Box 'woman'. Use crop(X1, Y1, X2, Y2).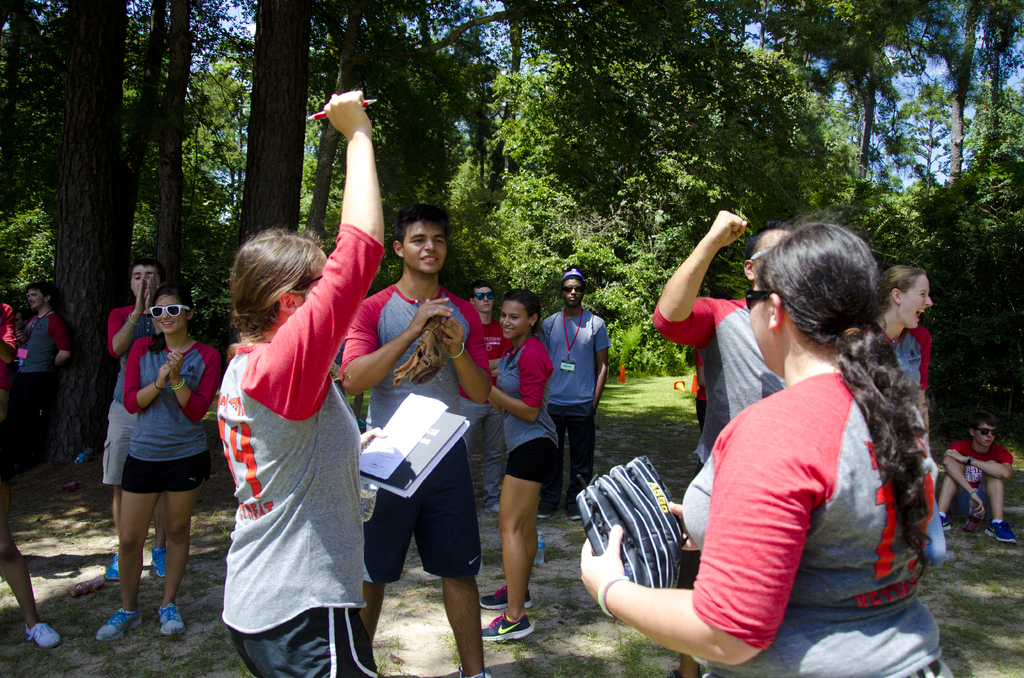
crop(873, 264, 937, 485).
